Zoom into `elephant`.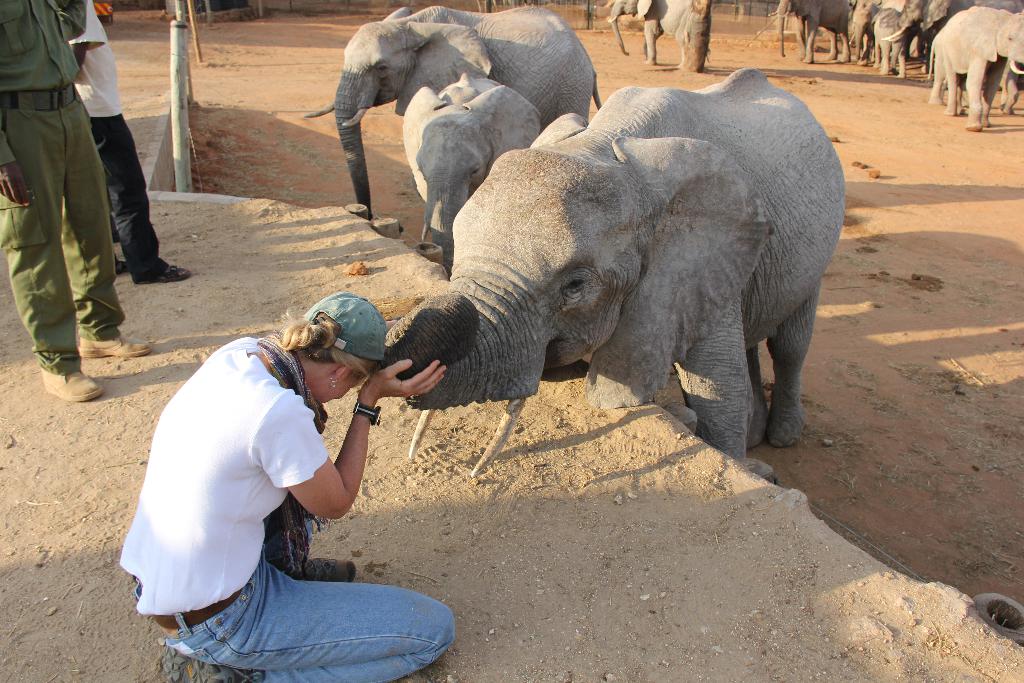
Zoom target: x1=864, y1=0, x2=918, y2=63.
